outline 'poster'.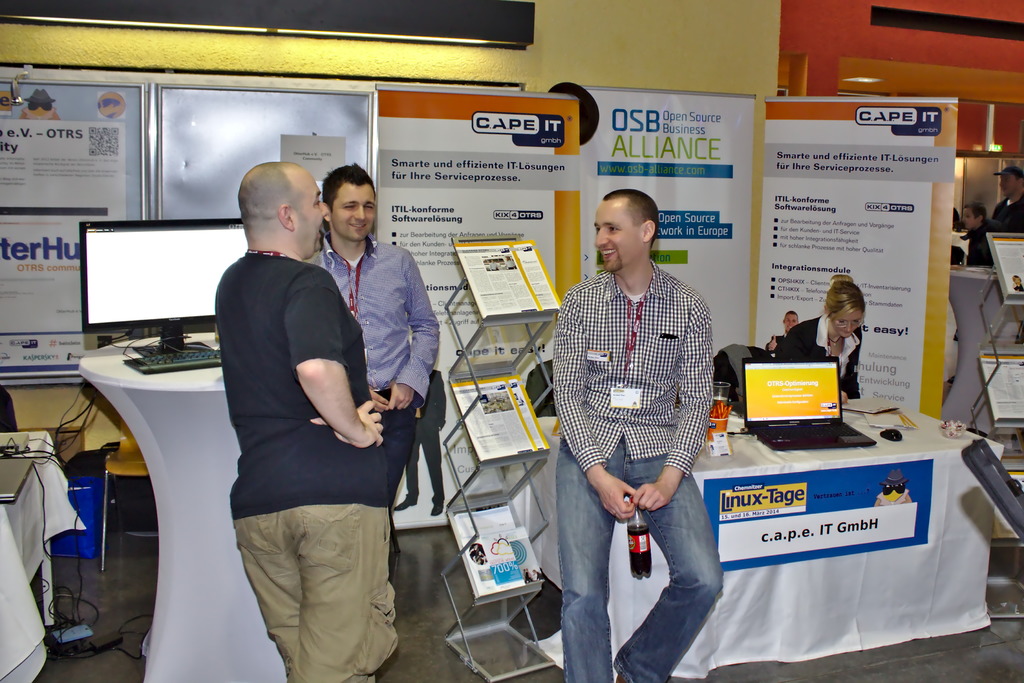
Outline: 455:376:551:460.
